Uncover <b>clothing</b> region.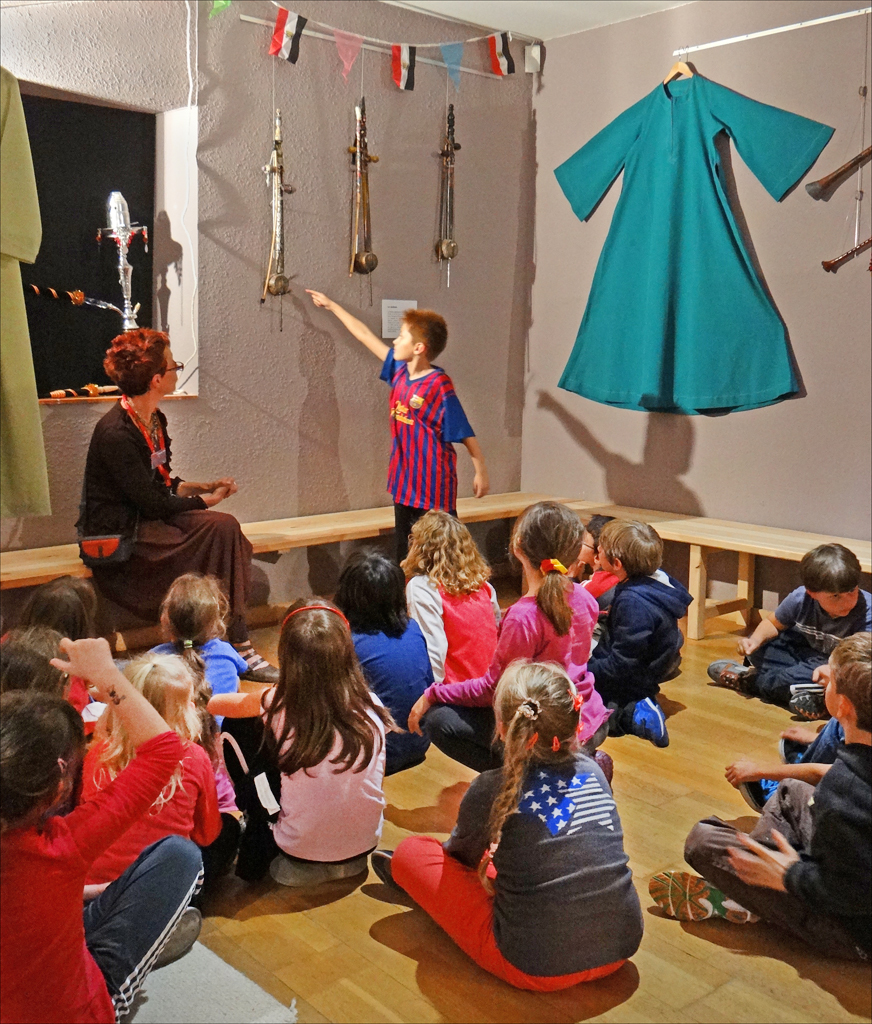
Uncovered: {"x1": 213, "y1": 679, "x2": 387, "y2": 886}.
